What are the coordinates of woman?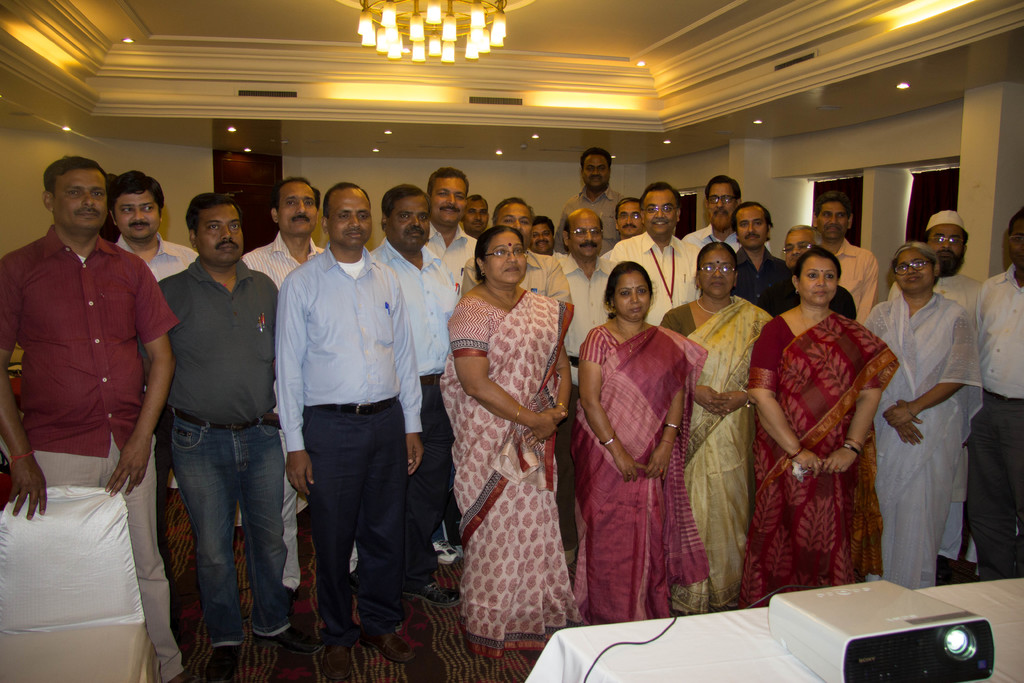
bbox=(662, 240, 776, 625).
